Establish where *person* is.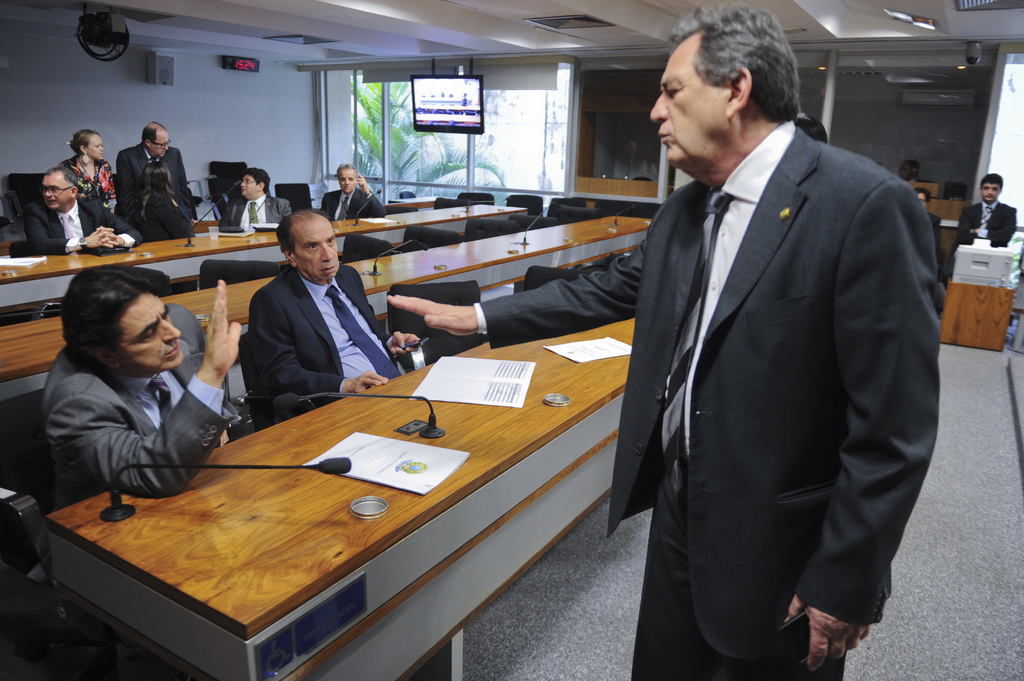
Established at (951,172,1016,269).
